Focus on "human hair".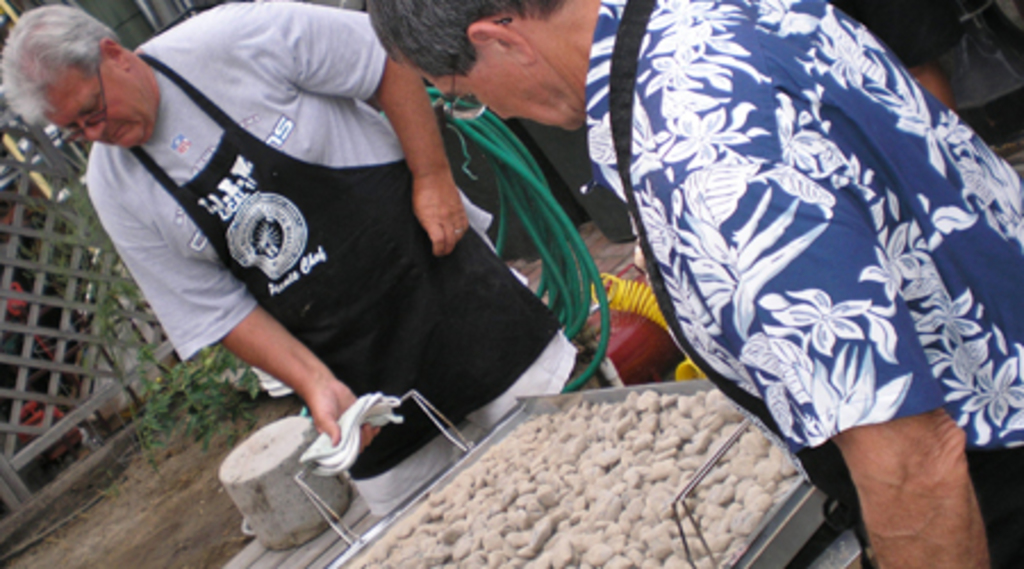
Focused at box(0, 5, 121, 127).
